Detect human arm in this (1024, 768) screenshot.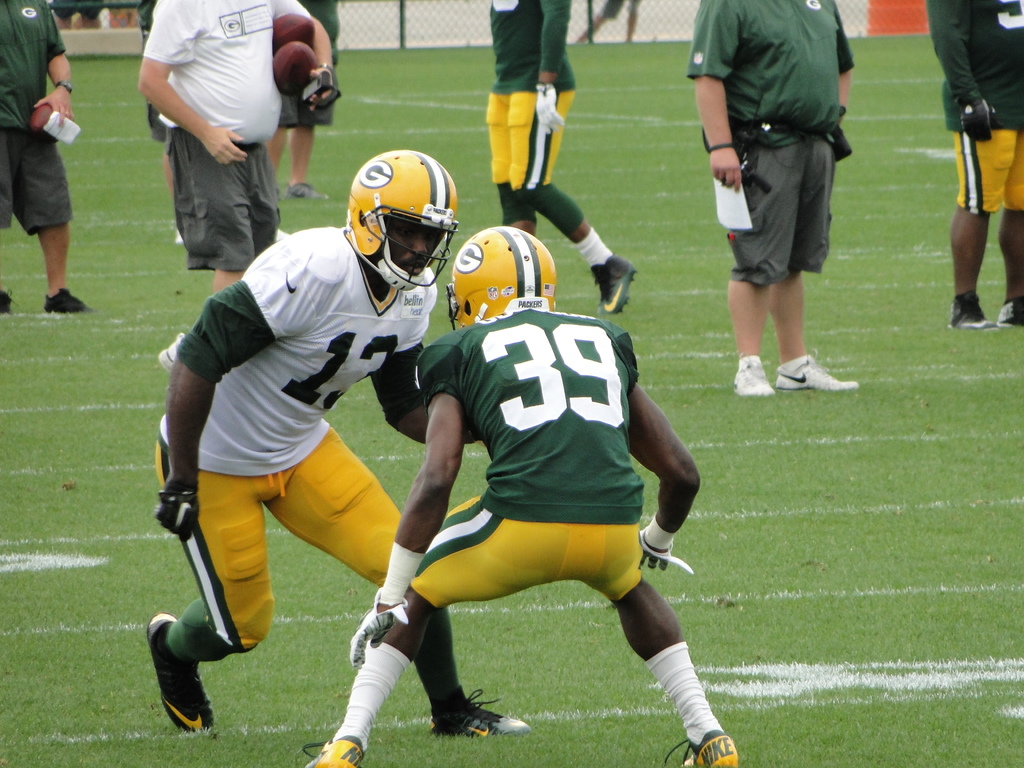
Detection: pyautogui.locateOnScreen(531, 0, 567, 134).
